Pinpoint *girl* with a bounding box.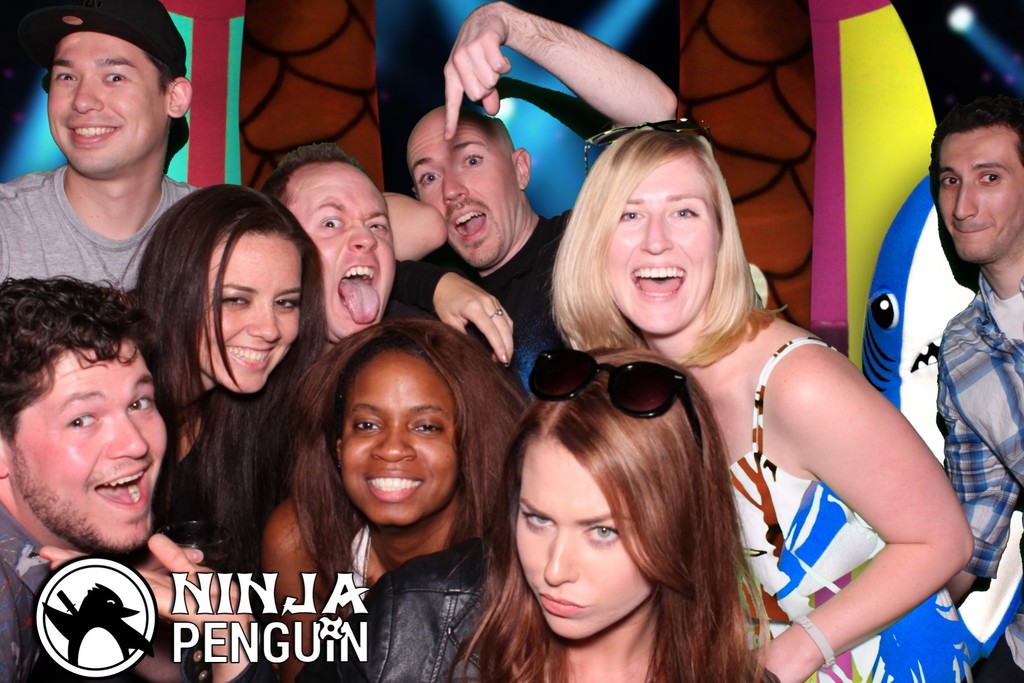
[left=546, top=111, right=981, bottom=682].
